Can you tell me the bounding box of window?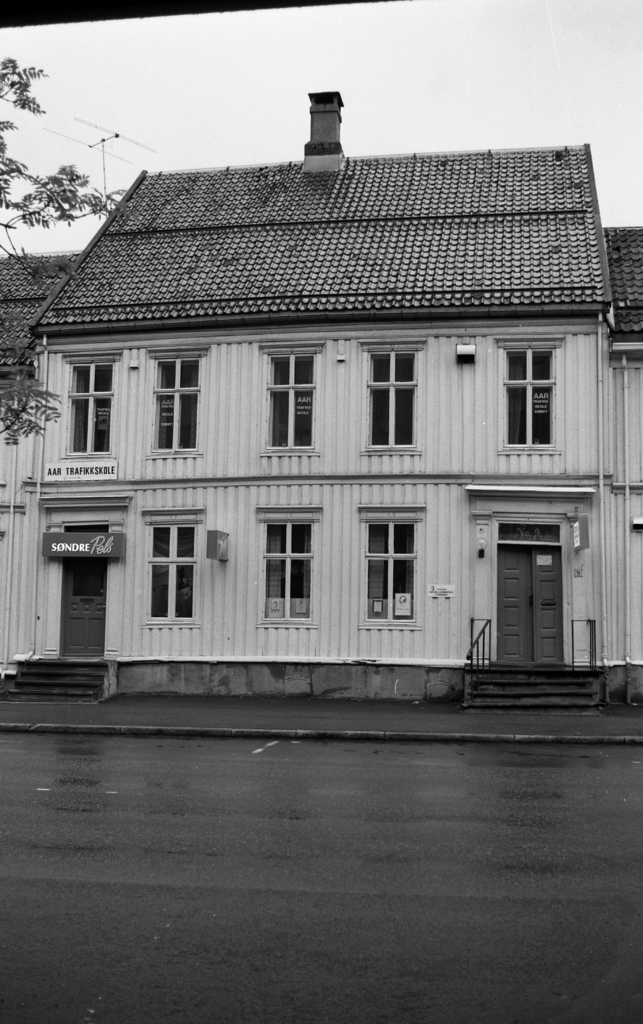
left=61, top=362, right=116, bottom=458.
